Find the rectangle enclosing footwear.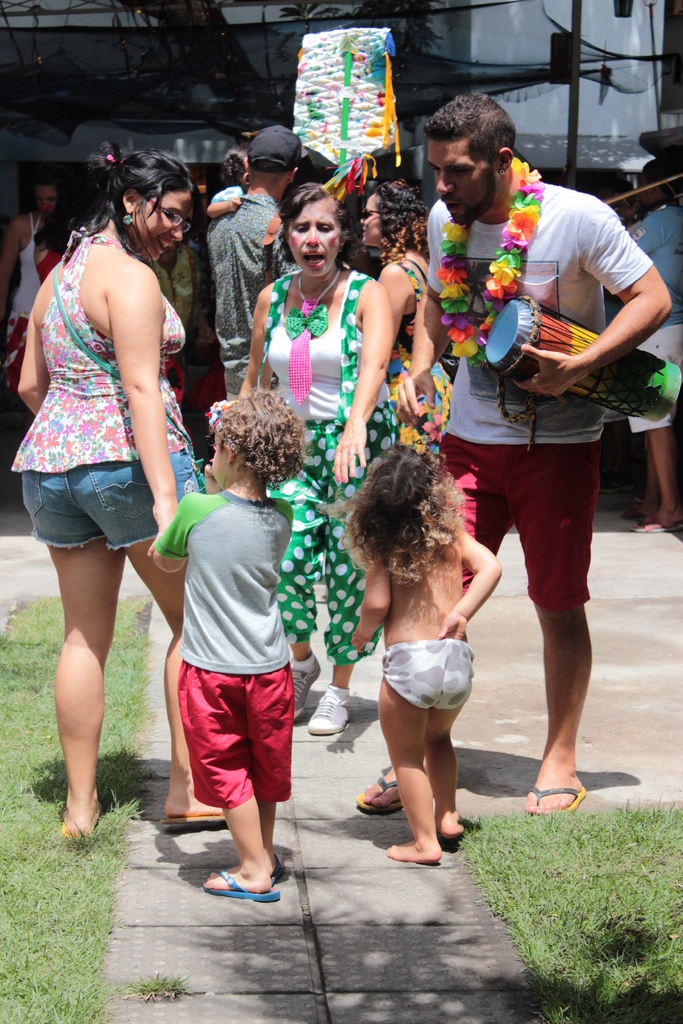
288,652,325,722.
